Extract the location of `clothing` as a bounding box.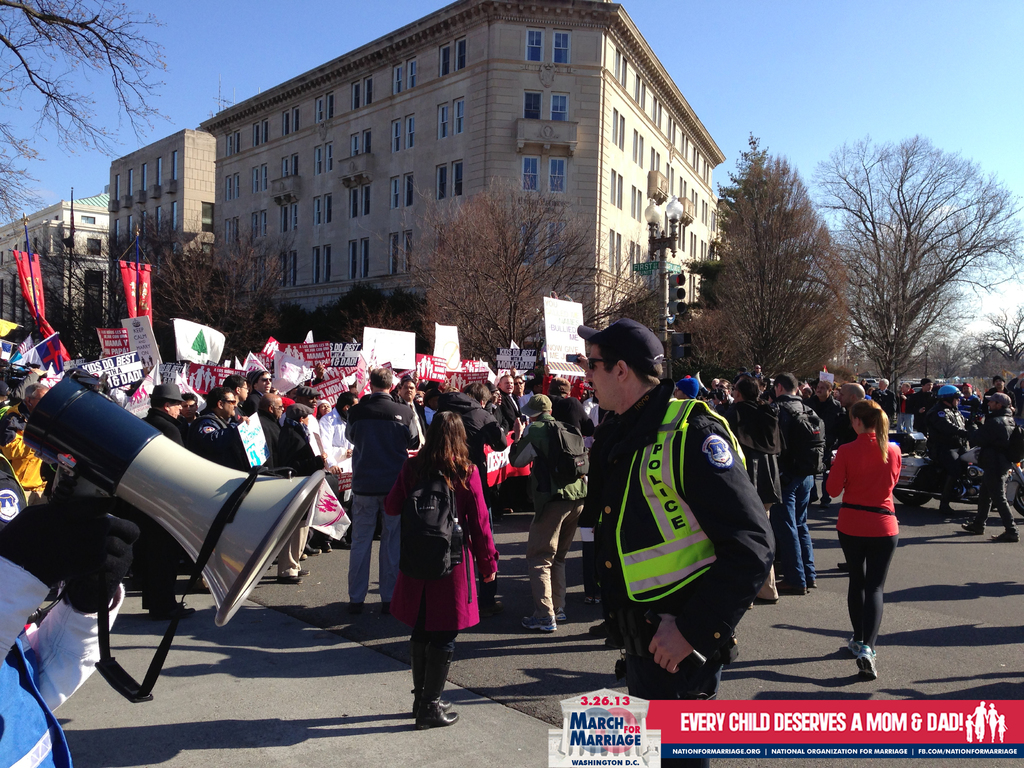
bbox(349, 392, 416, 594).
